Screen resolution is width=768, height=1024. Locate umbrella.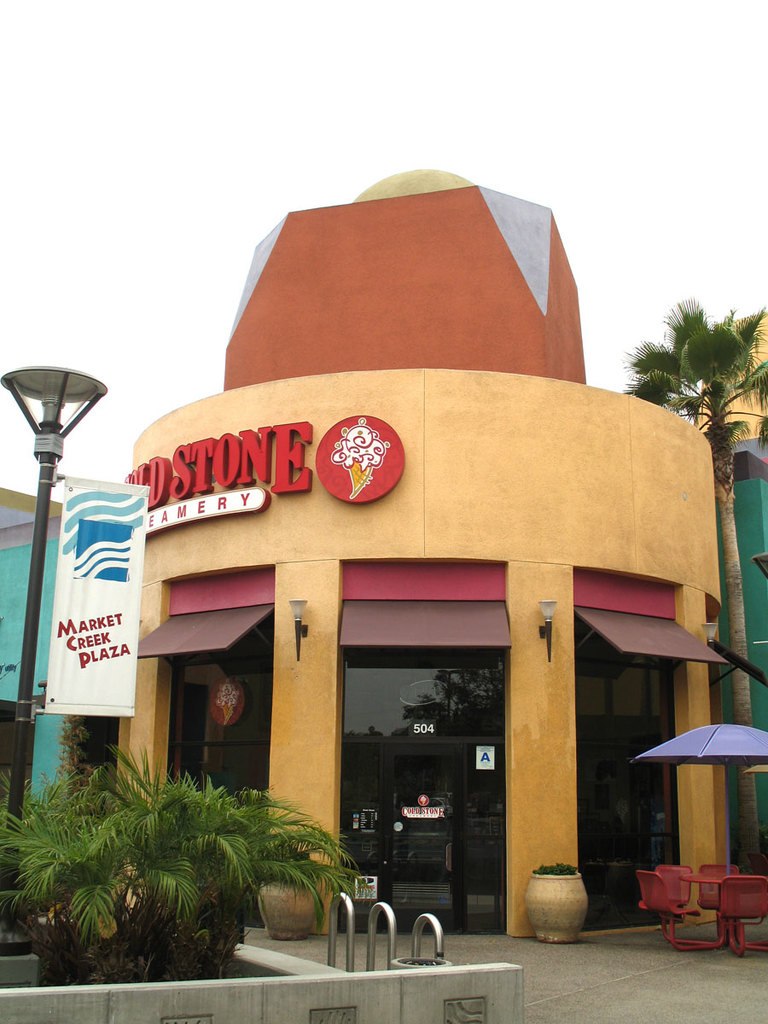
region(634, 720, 767, 872).
